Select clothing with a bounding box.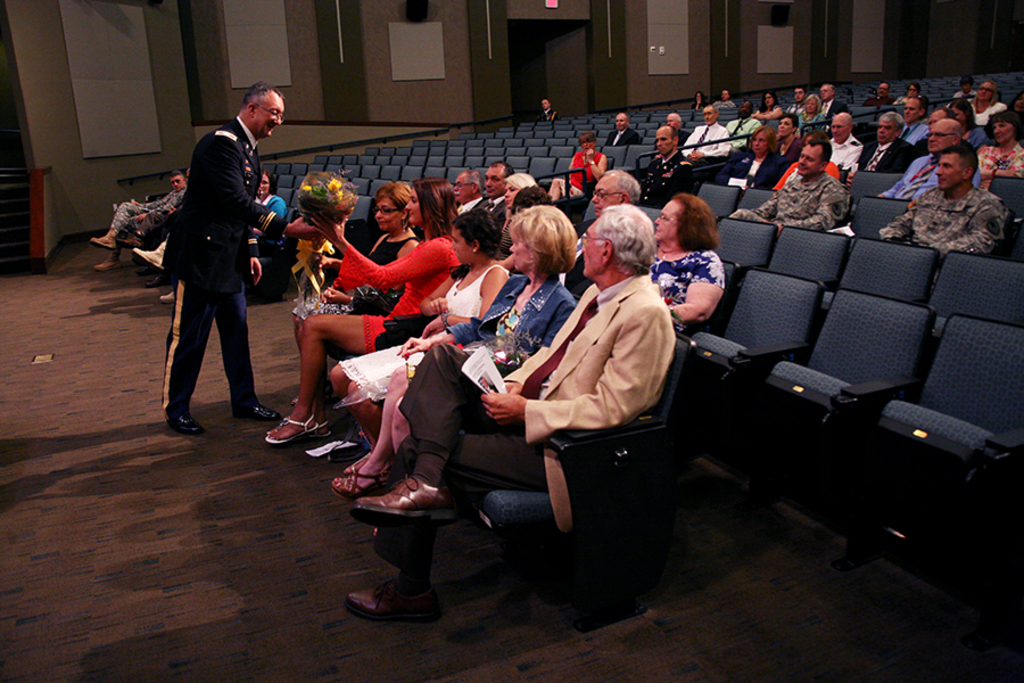
378, 270, 677, 636.
